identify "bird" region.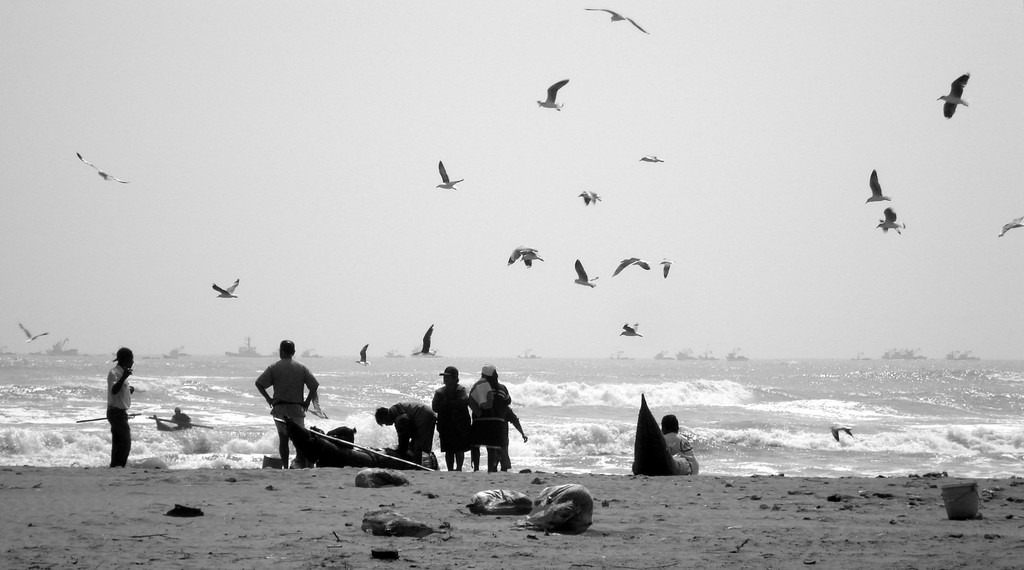
Region: region(431, 161, 460, 190).
